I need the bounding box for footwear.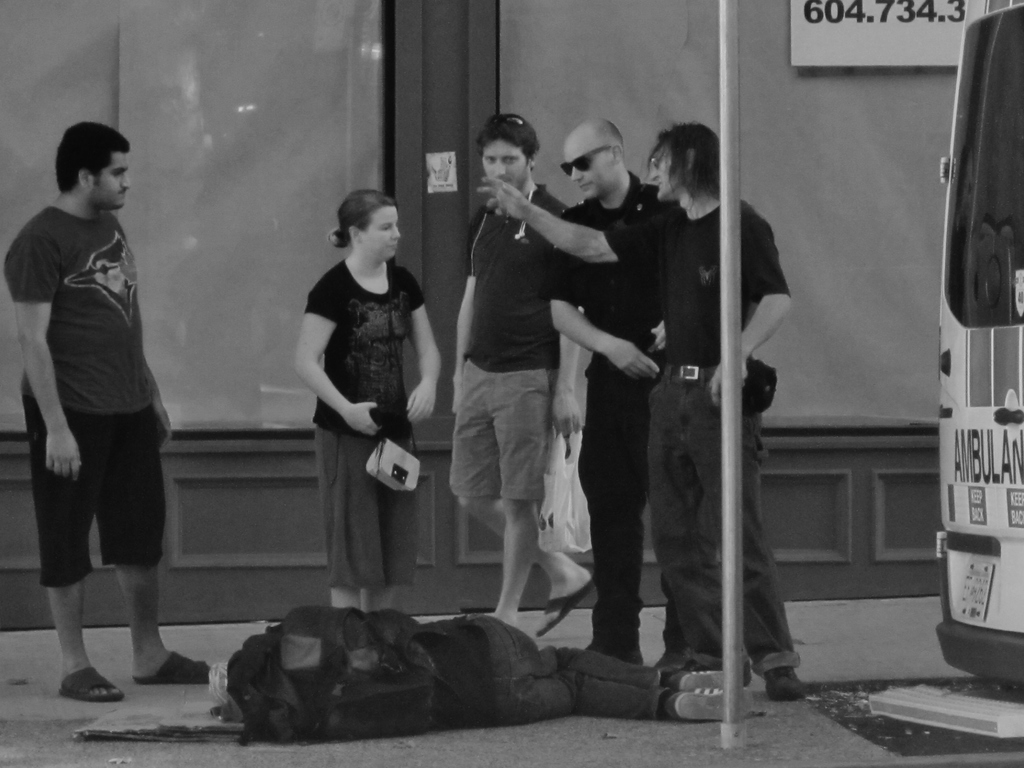
Here it is: 586:632:644:664.
